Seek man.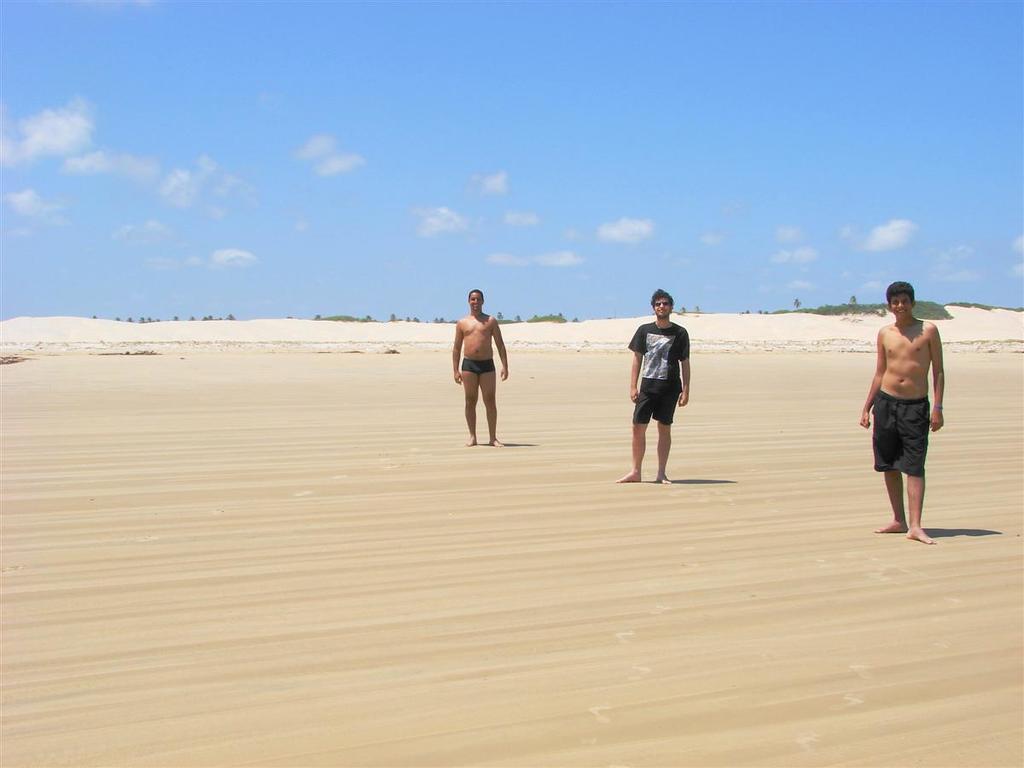
(615, 287, 697, 485).
